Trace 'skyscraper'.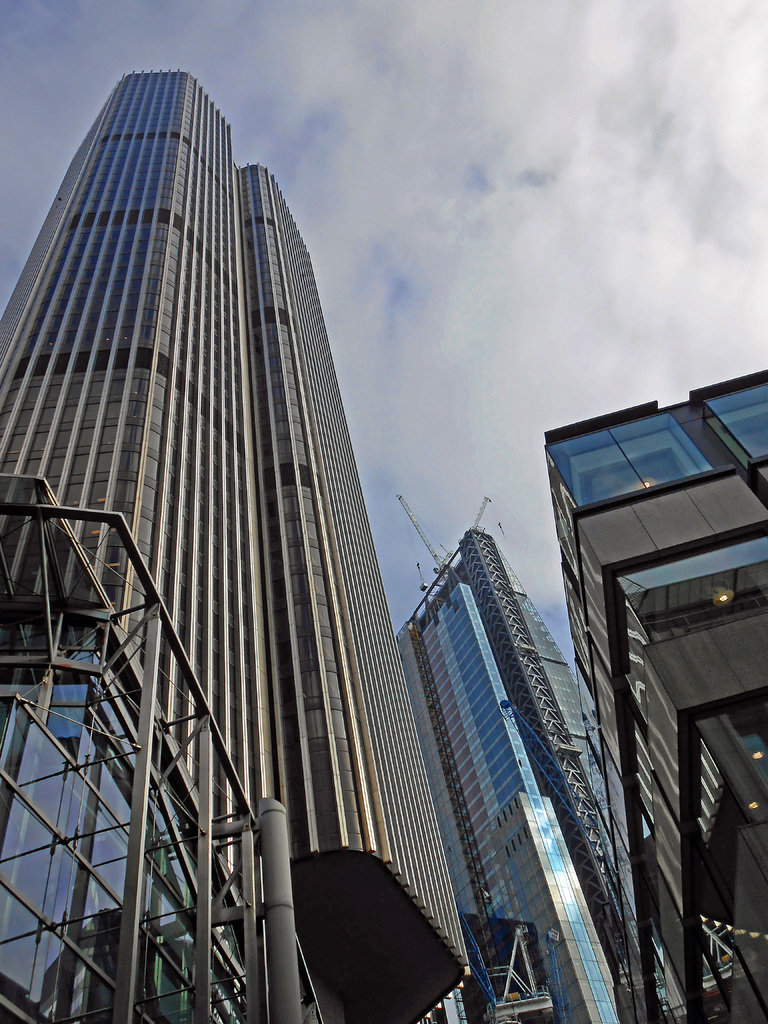
Traced to bbox(400, 512, 676, 1018).
